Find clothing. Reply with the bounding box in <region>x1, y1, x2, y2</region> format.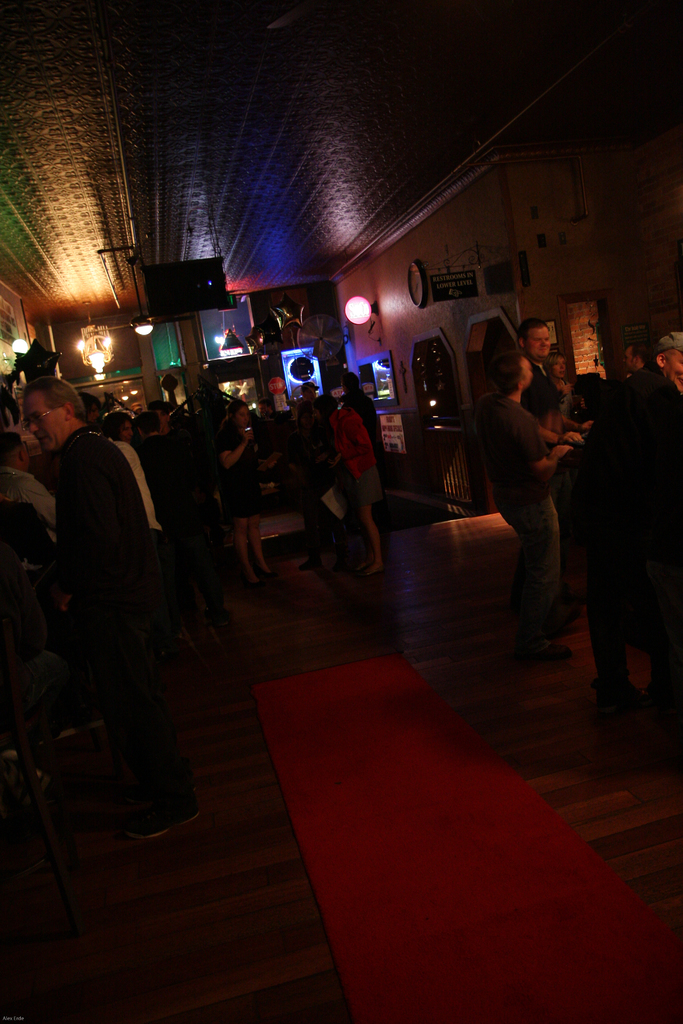
<region>521, 365, 565, 417</region>.
